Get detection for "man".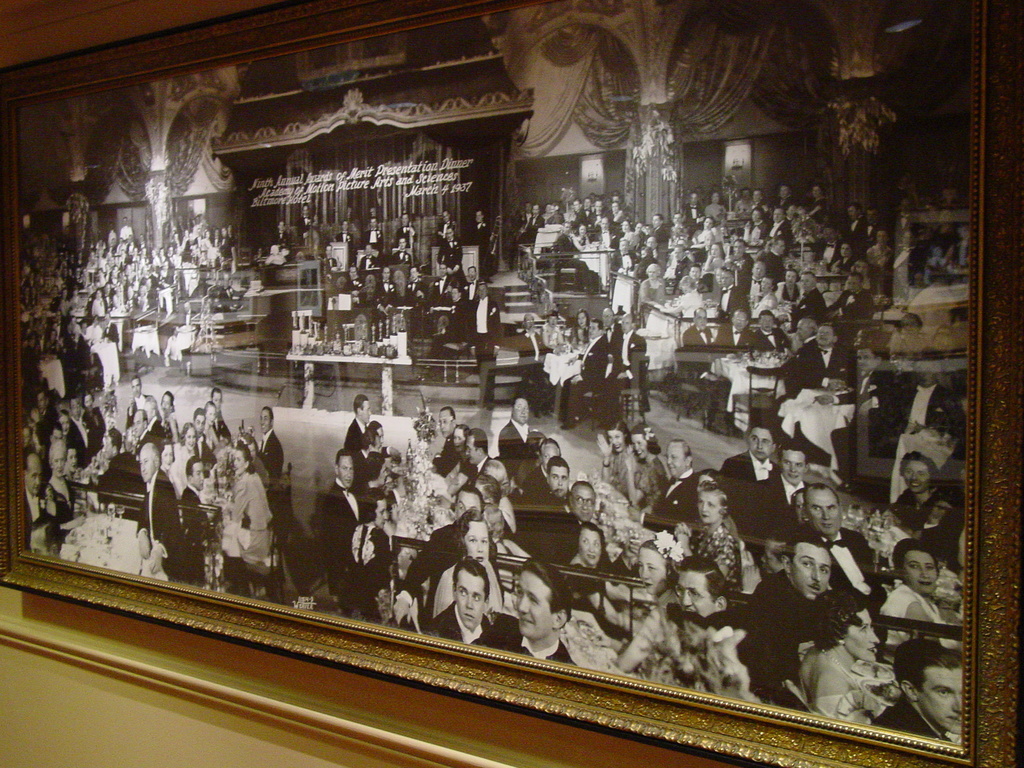
Detection: <box>531,479,596,559</box>.
